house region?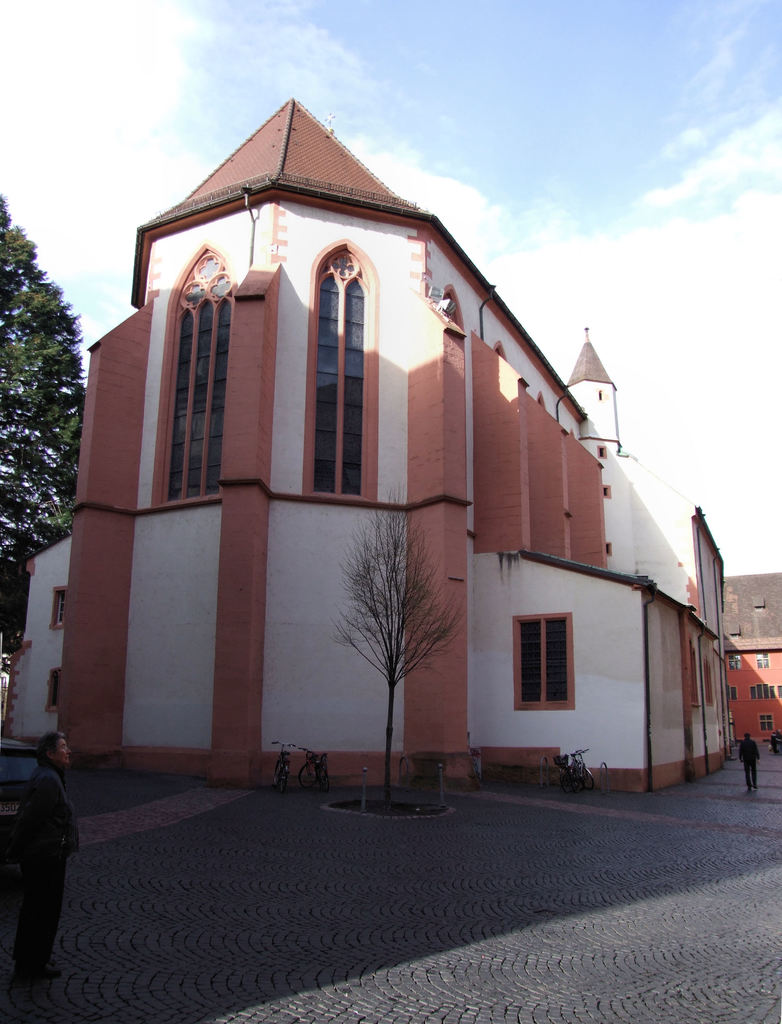
detection(0, 89, 742, 799)
